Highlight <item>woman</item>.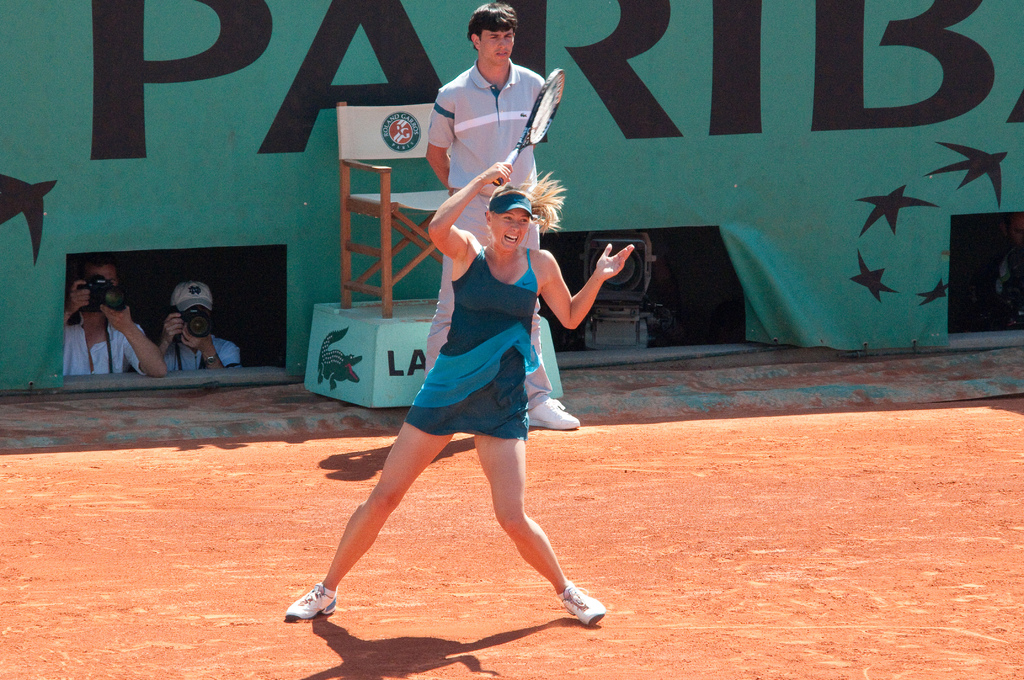
Highlighted region: box=[281, 159, 633, 624].
